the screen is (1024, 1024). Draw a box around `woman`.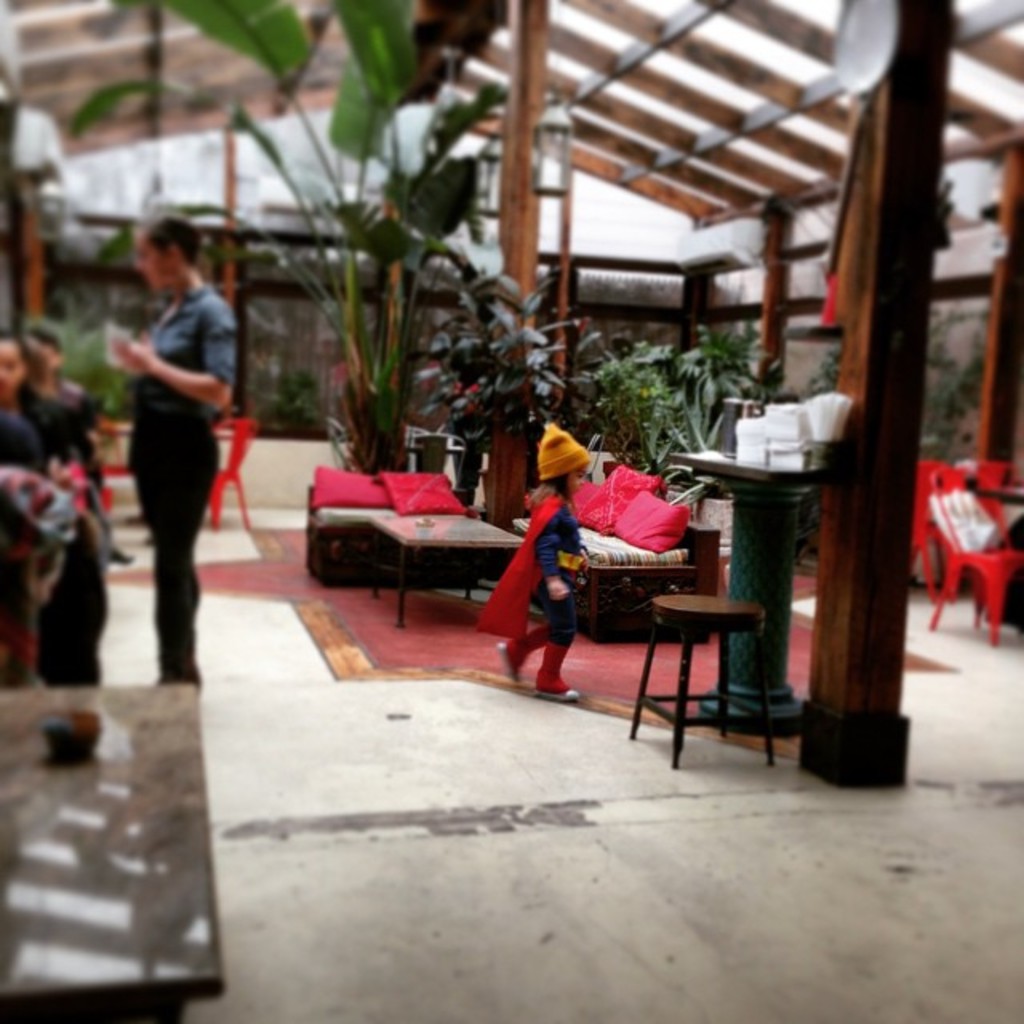
detection(80, 218, 245, 677).
